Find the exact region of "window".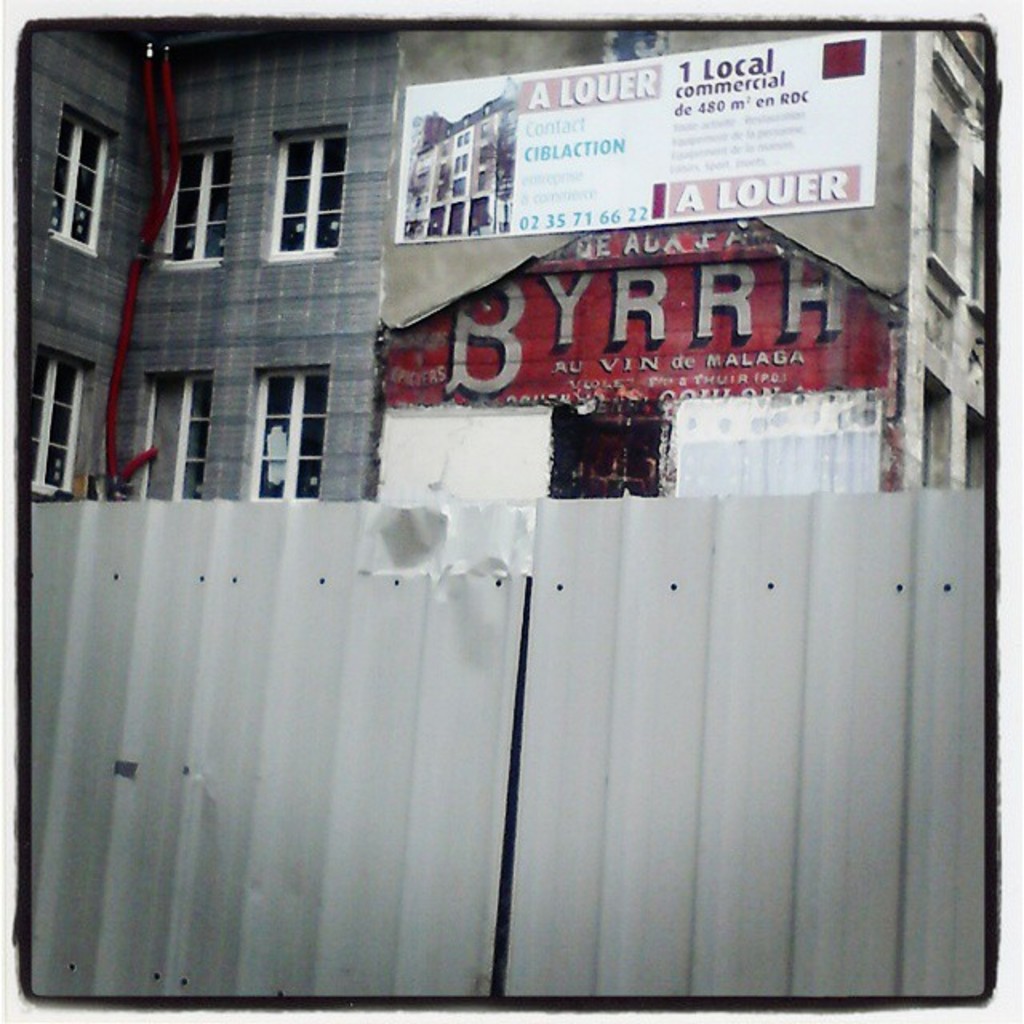
Exact region: <bbox>965, 408, 989, 493</bbox>.
